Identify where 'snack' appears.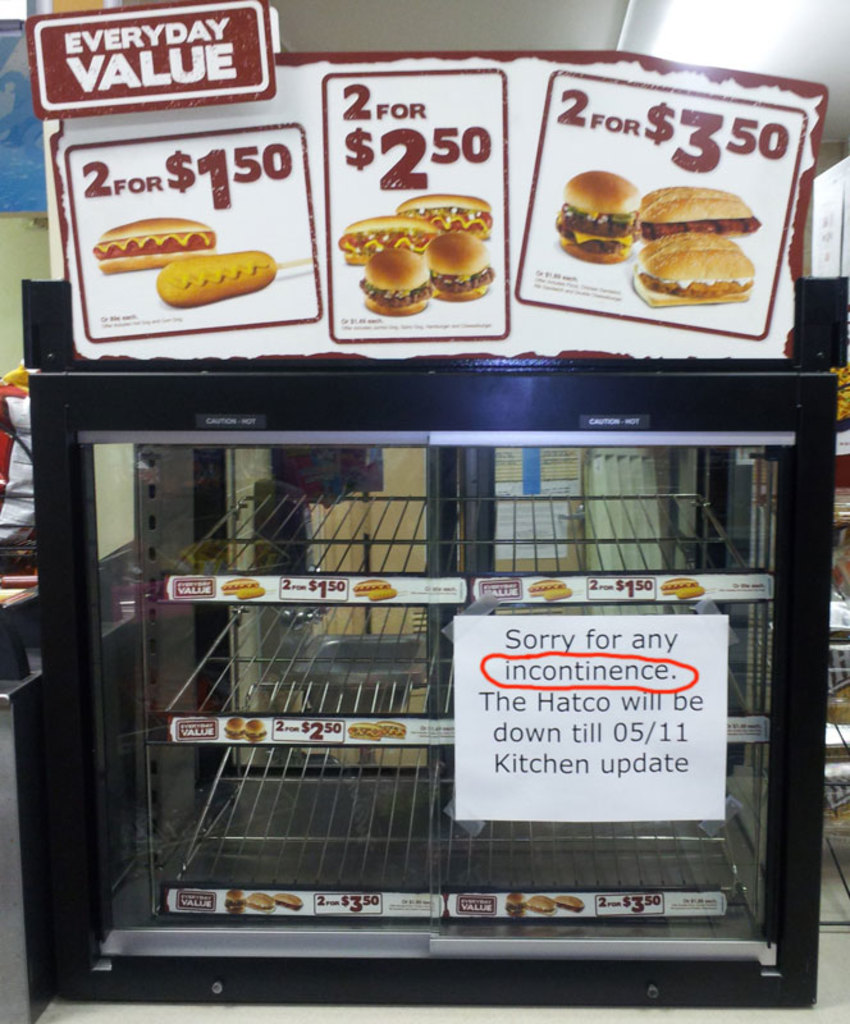
Appears at pyautogui.locateOnScreen(379, 724, 403, 739).
